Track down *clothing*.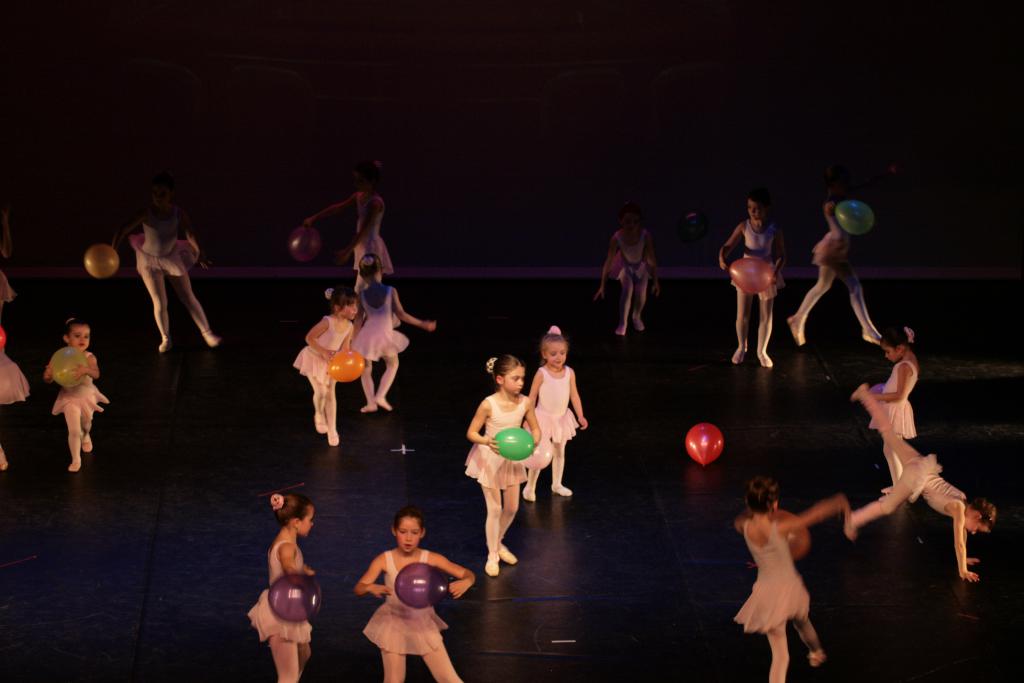
Tracked to bbox=(134, 219, 200, 276).
